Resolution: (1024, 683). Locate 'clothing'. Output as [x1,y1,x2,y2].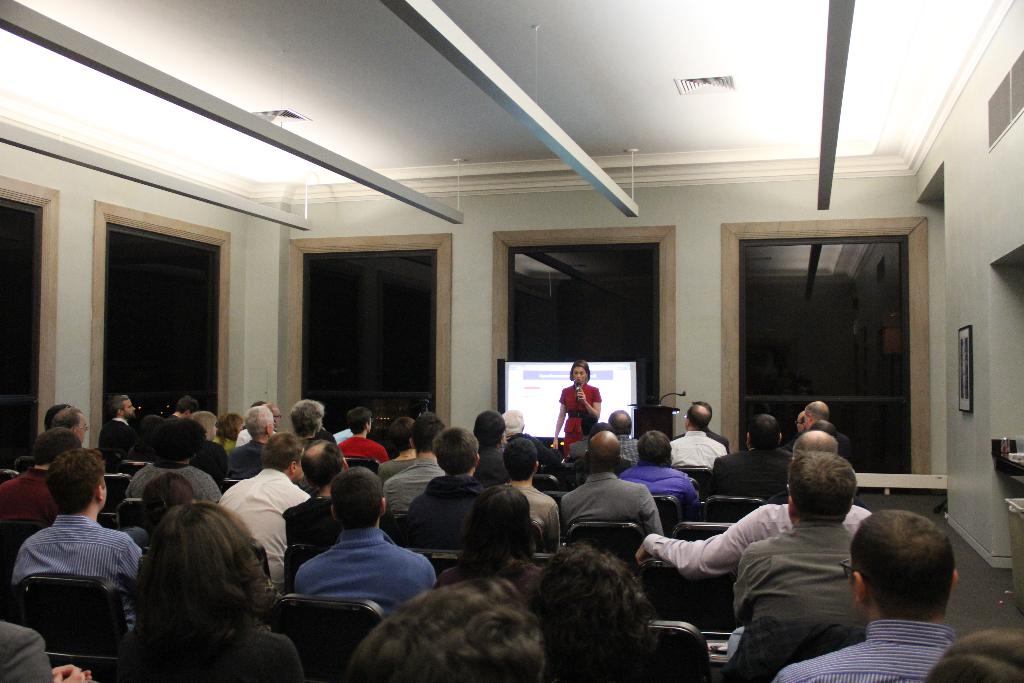
[618,433,636,468].
